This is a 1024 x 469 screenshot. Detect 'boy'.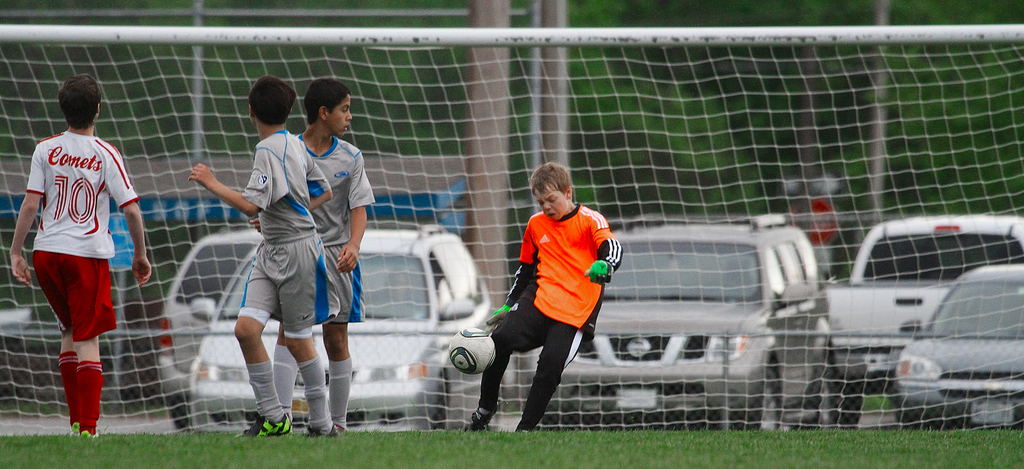
crop(271, 81, 376, 430).
